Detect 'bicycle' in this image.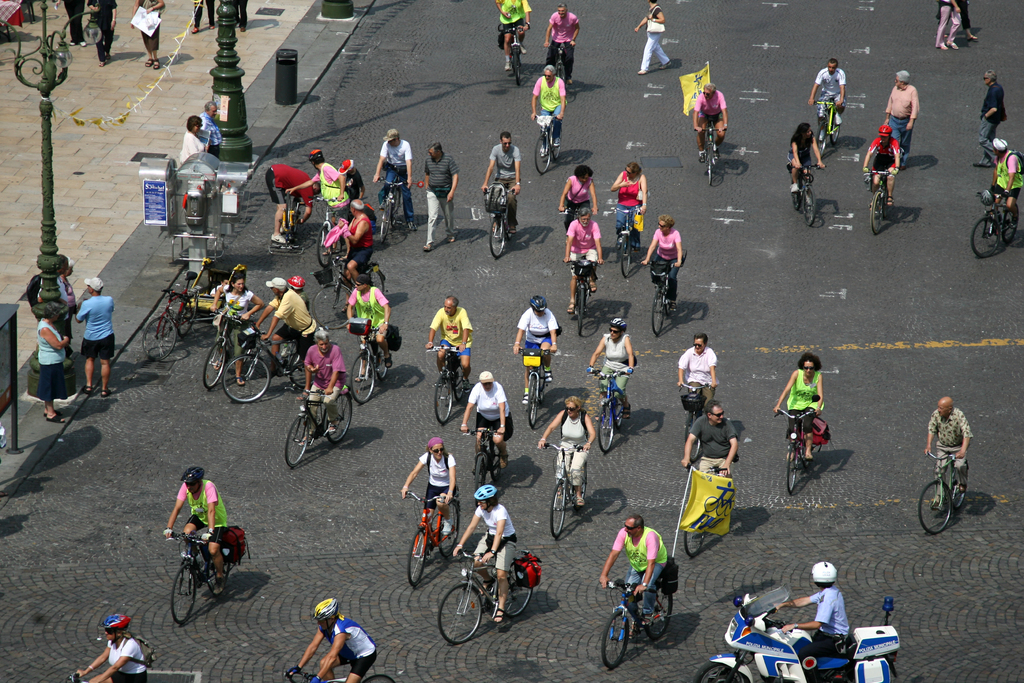
Detection: bbox=(462, 422, 502, 507).
